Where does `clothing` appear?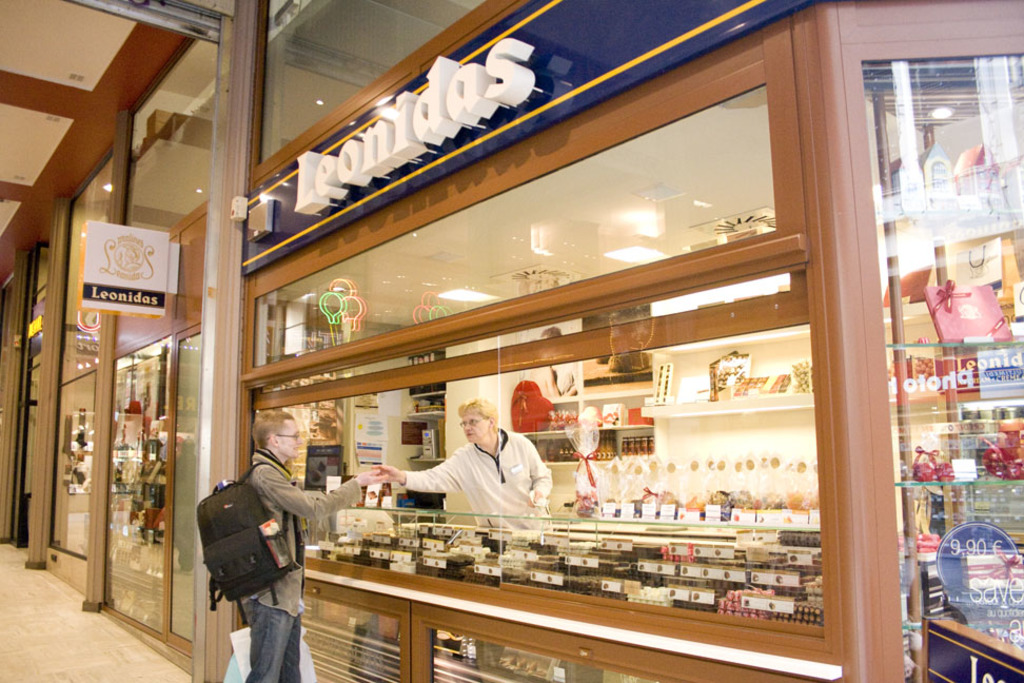
Appears at (392,427,560,535).
